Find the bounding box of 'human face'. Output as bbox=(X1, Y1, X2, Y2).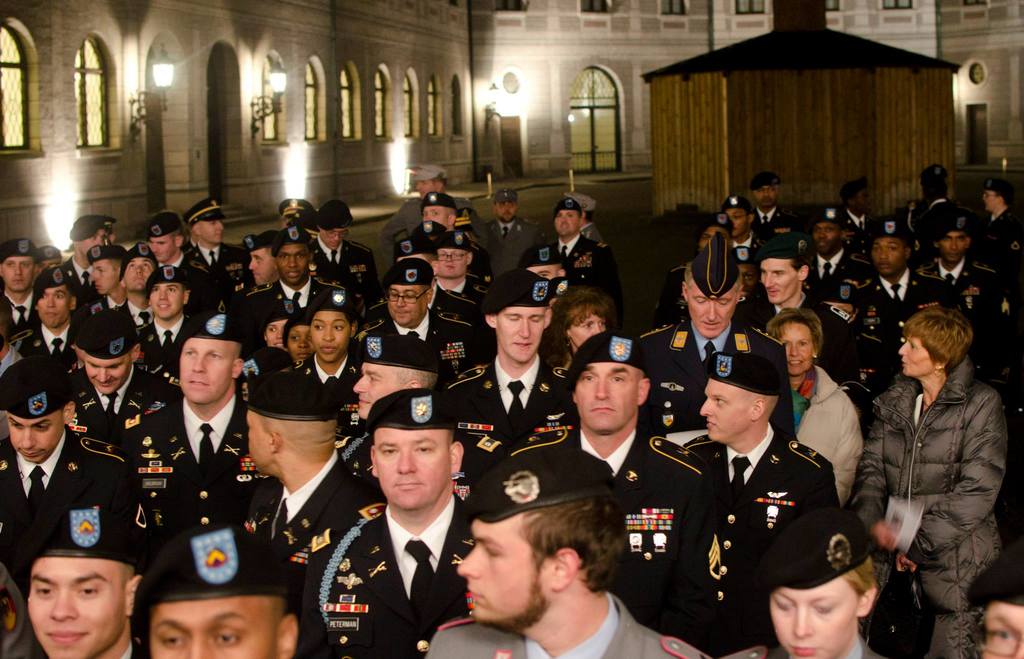
bbox=(290, 323, 304, 361).
